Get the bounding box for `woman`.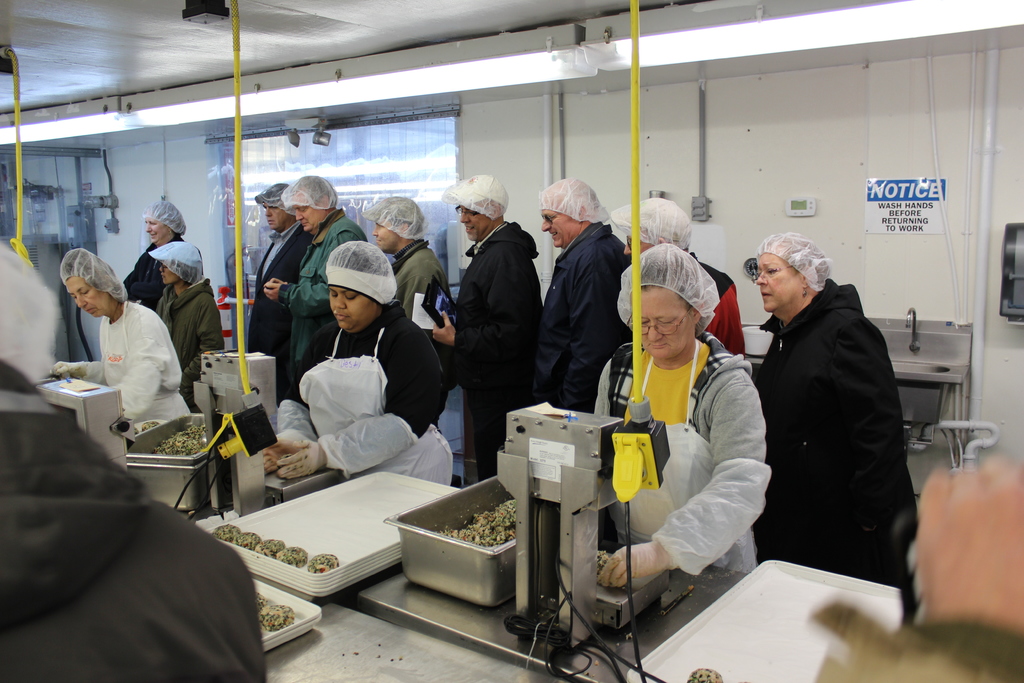
(598, 242, 774, 579).
